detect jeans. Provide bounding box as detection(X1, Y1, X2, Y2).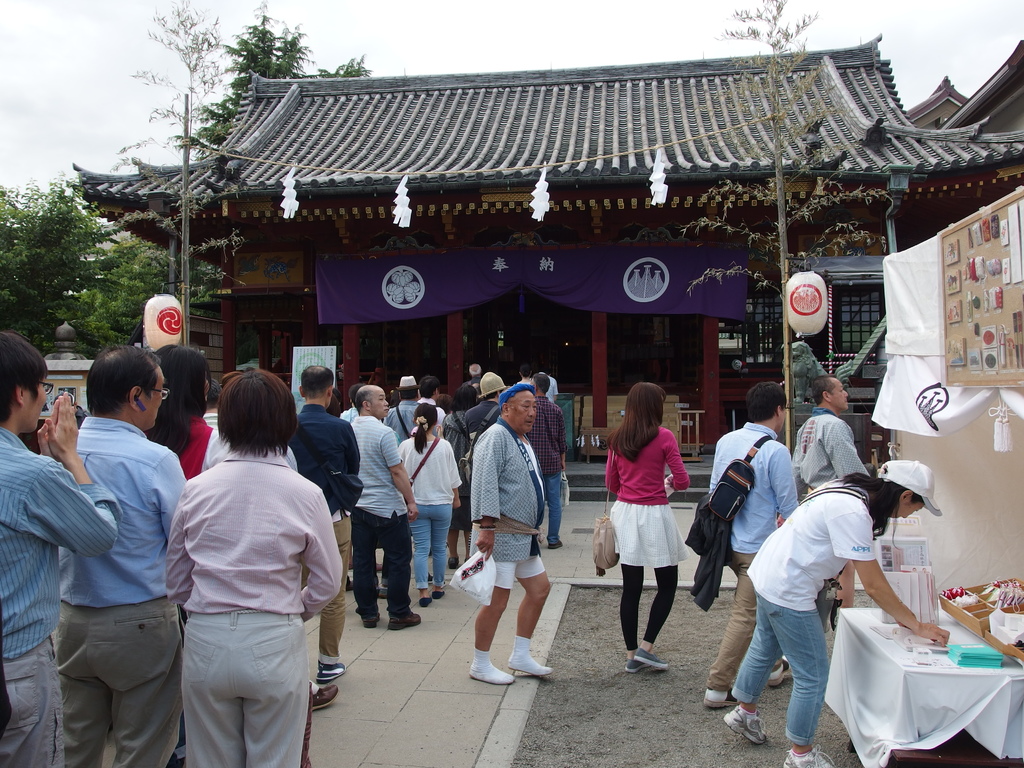
detection(708, 551, 783, 685).
